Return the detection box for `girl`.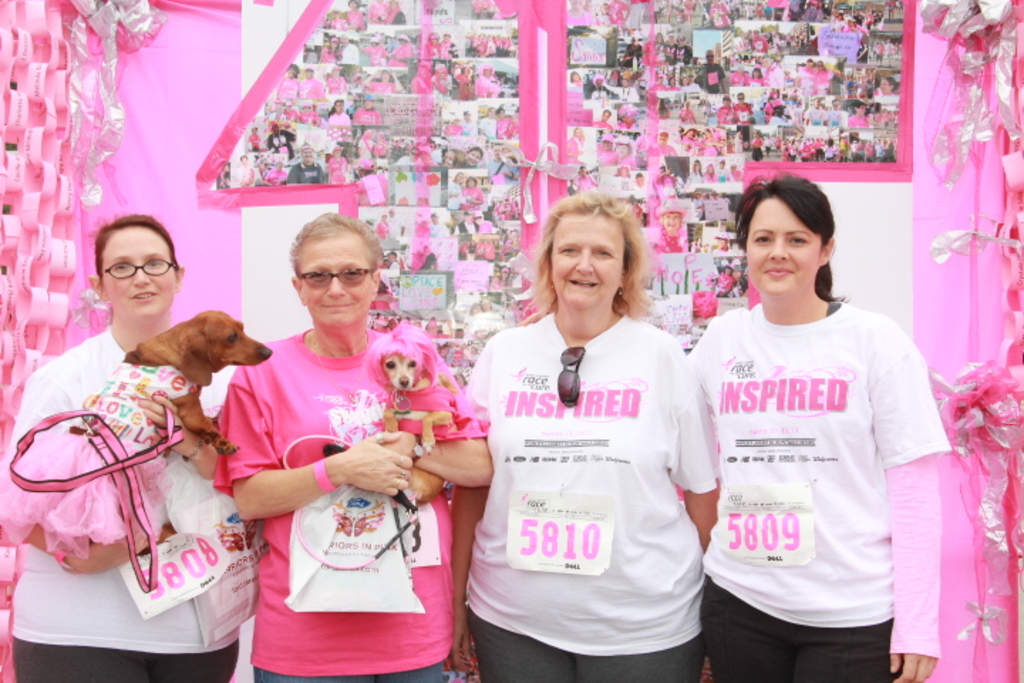
left=673, top=168, right=960, bottom=682.
